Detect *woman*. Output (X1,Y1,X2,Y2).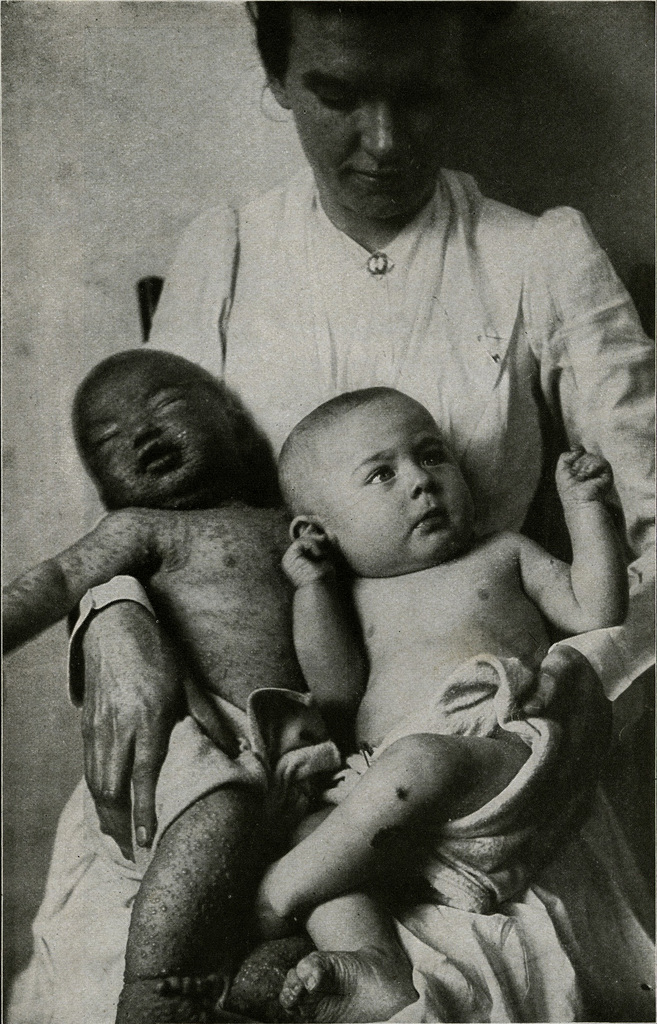
(15,0,652,1023).
